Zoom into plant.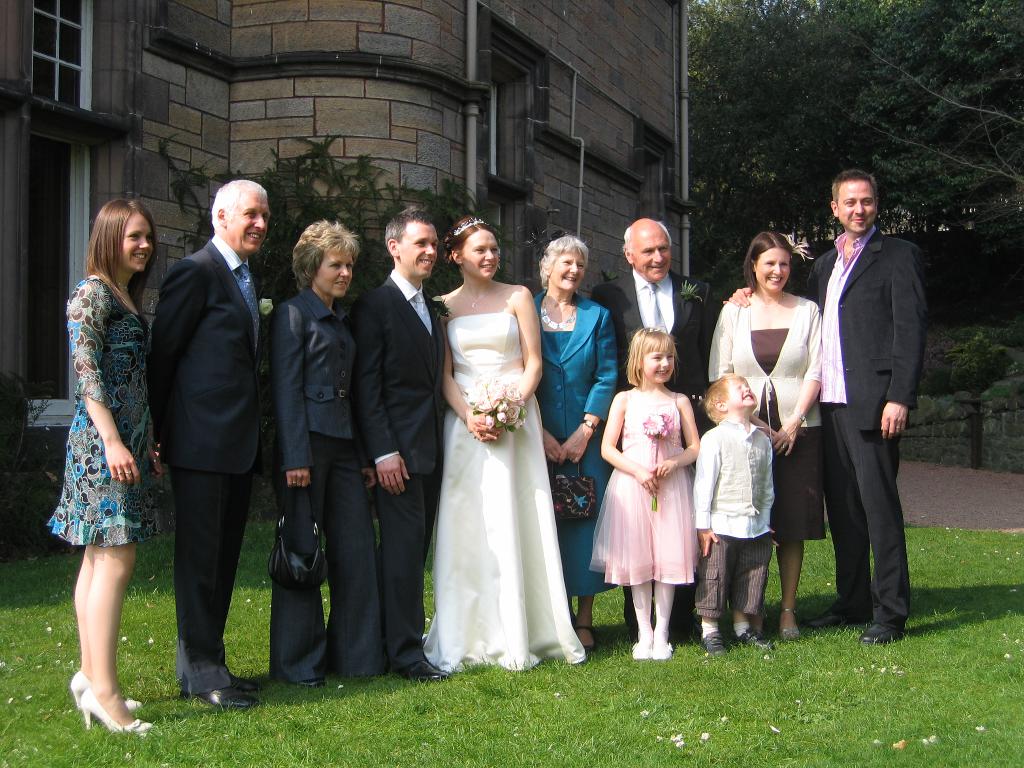
Zoom target: box(913, 355, 945, 394).
